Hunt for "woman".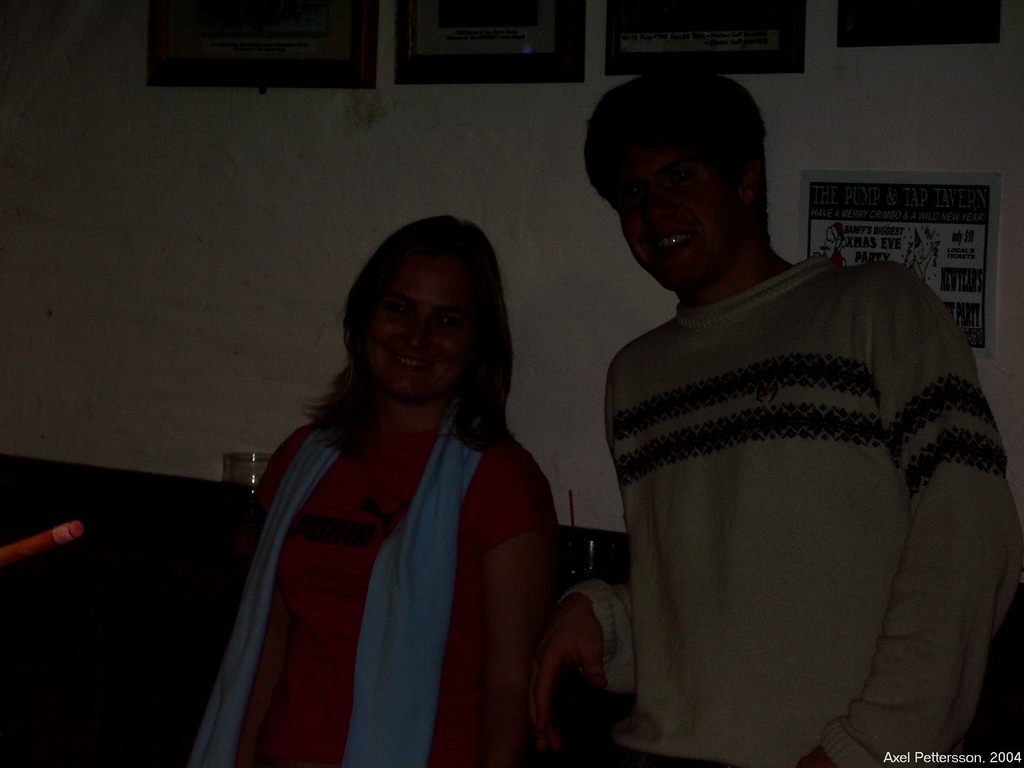
Hunted down at x1=207 y1=200 x2=571 y2=750.
